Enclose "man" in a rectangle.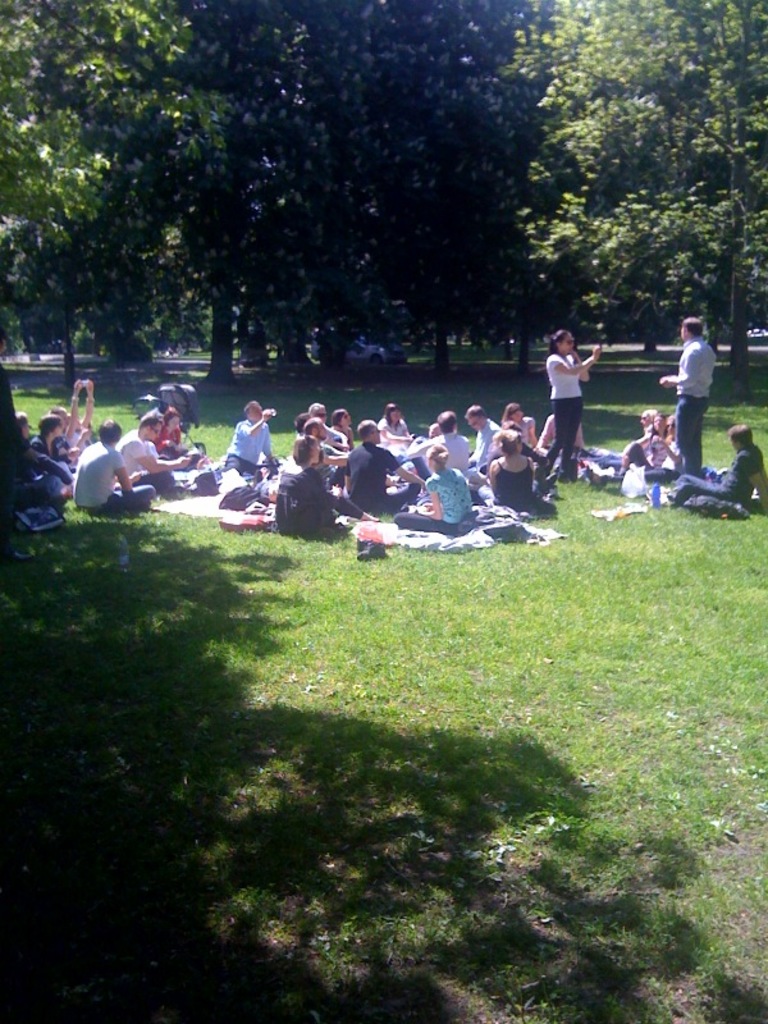
select_region(74, 420, 156, 511).
